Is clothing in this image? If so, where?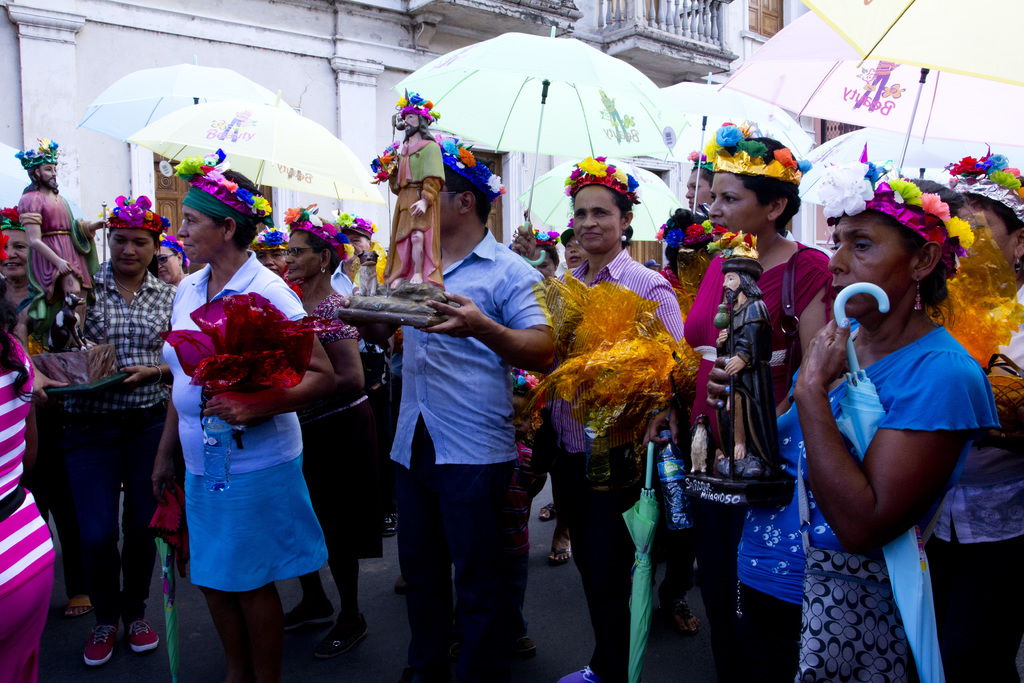
Yes, at [left=384, top=129, right=451, bottom=288].
